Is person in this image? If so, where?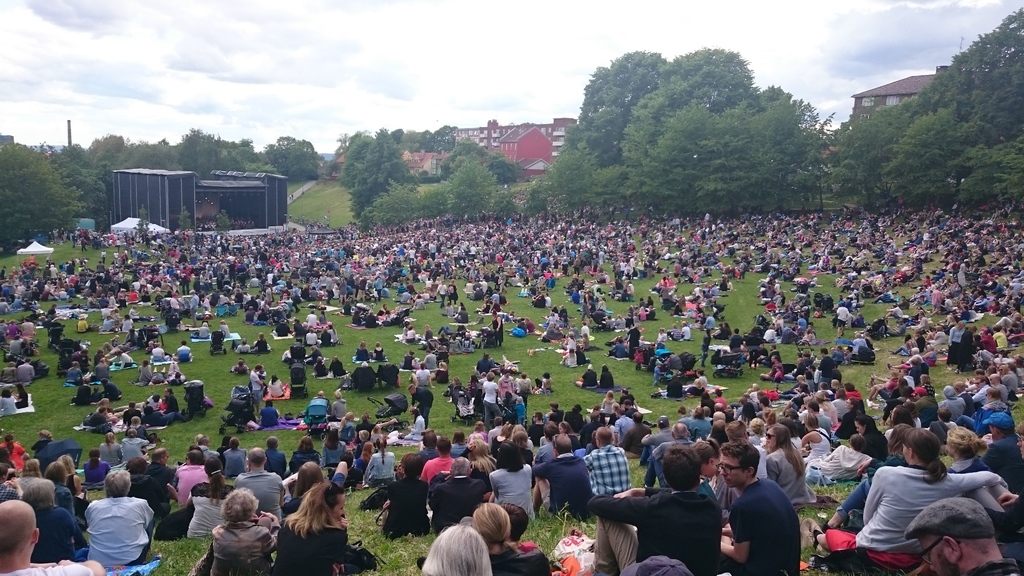
Yes, at x1=86 y1=402 x2=115 y2=432.
